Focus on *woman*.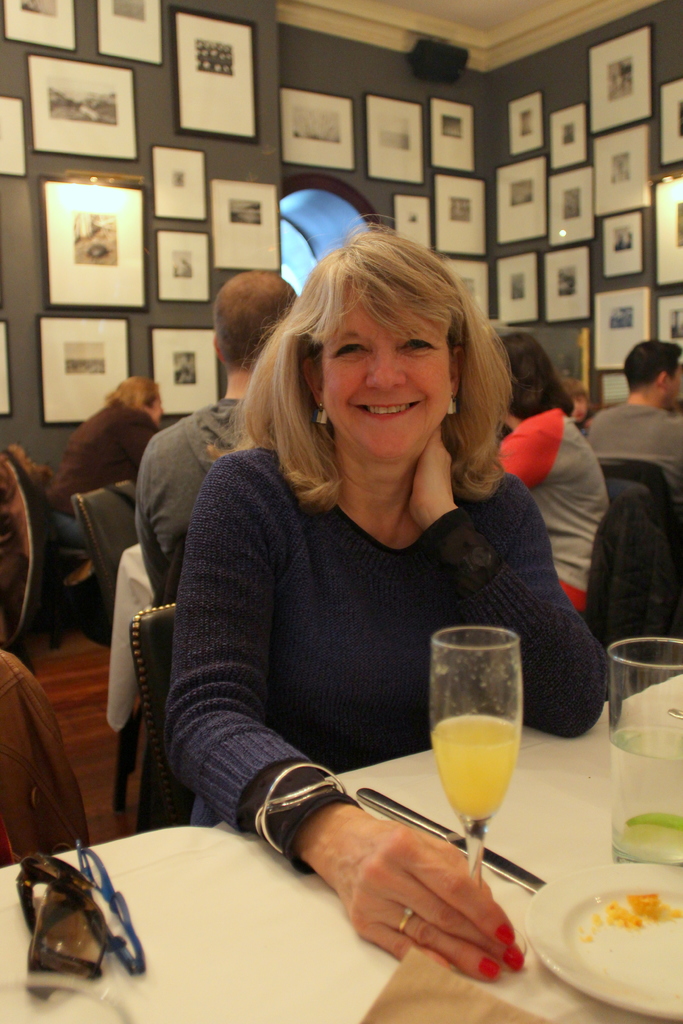
Focused at bbox=(43, 366, 171, 585).
